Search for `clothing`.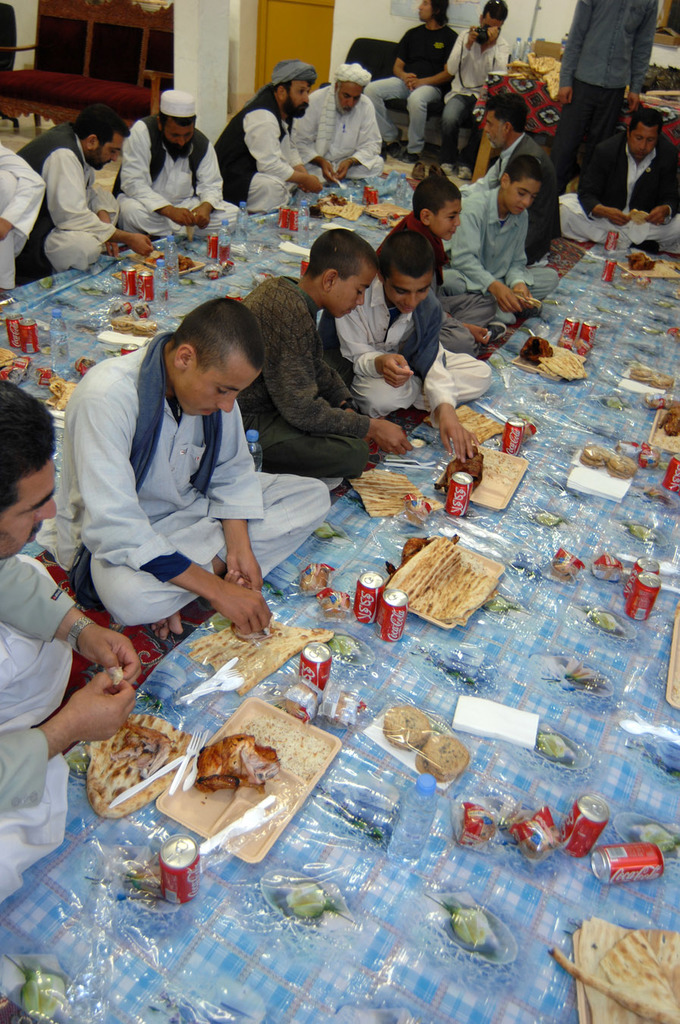
Found at box=[434, 184, 562, 321].
